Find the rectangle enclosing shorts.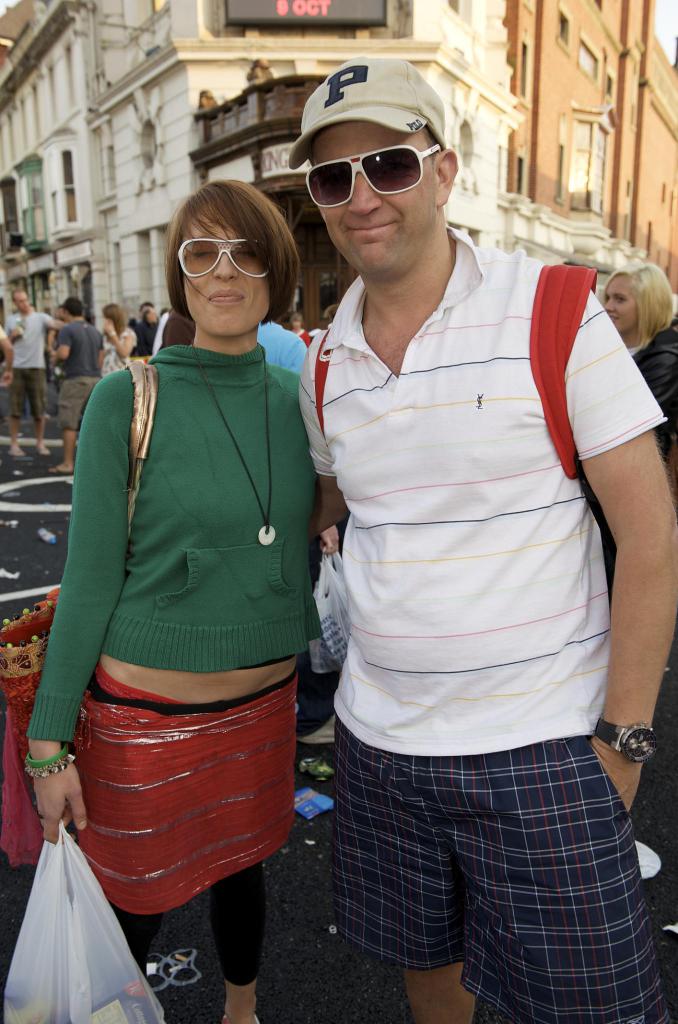
(x1=62, y1=378, x2=102, y2=431).
